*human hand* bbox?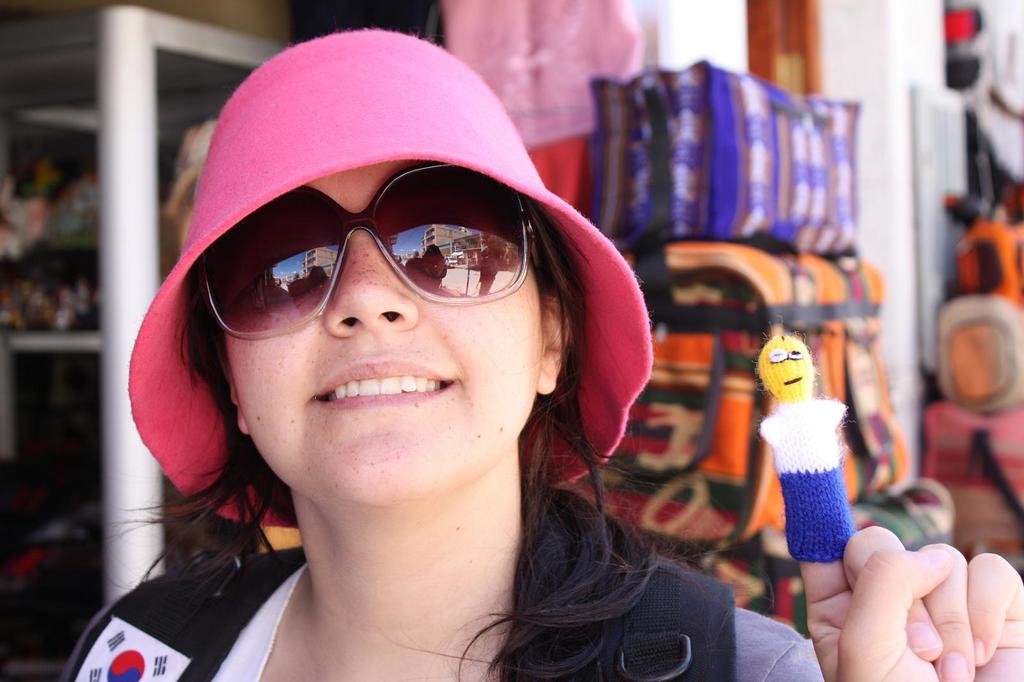
region(787, 535, 1012, 671)
